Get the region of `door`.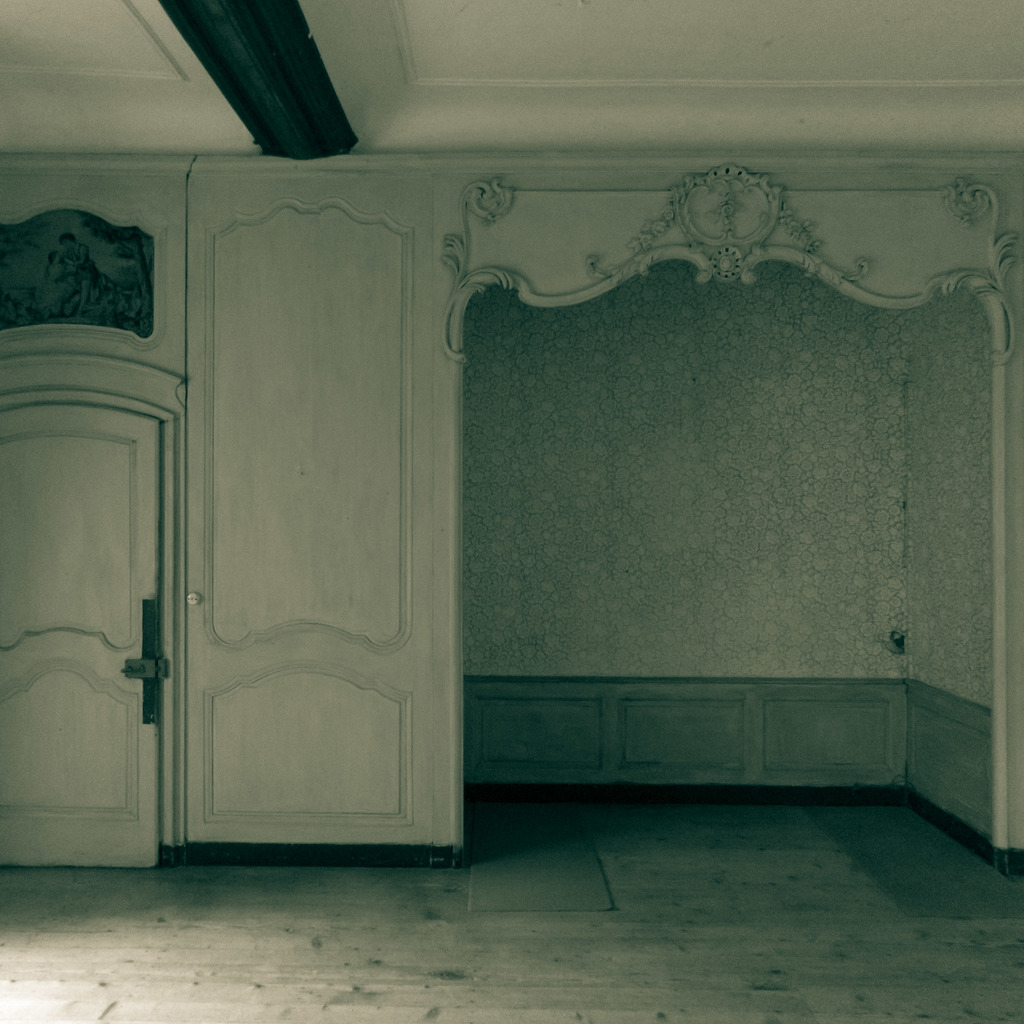
bbox=[179, 148, 466, 854].
